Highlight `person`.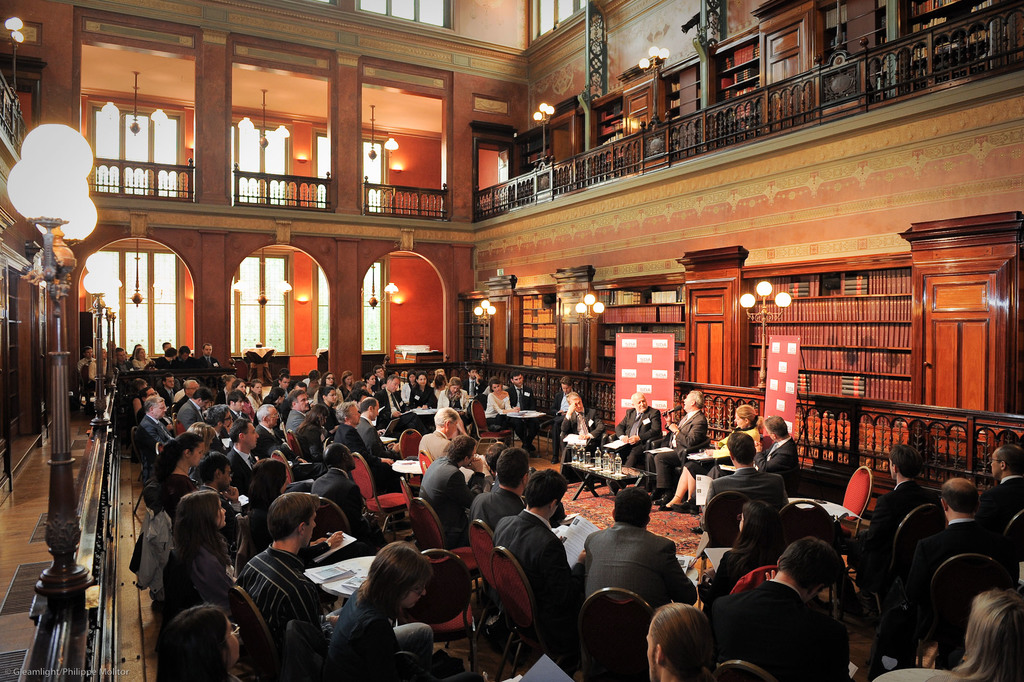
Highlighted region: box(662, 401, 761, 511).
